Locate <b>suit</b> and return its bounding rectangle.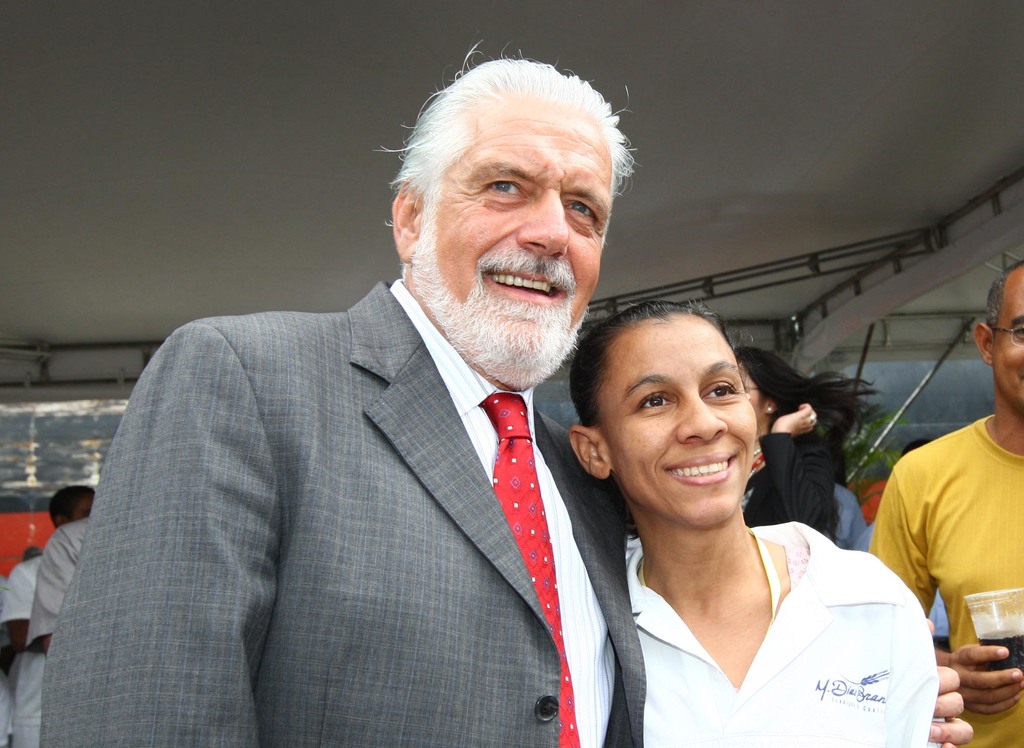
(x1=90, y1=211, x2=649, y2=729).
